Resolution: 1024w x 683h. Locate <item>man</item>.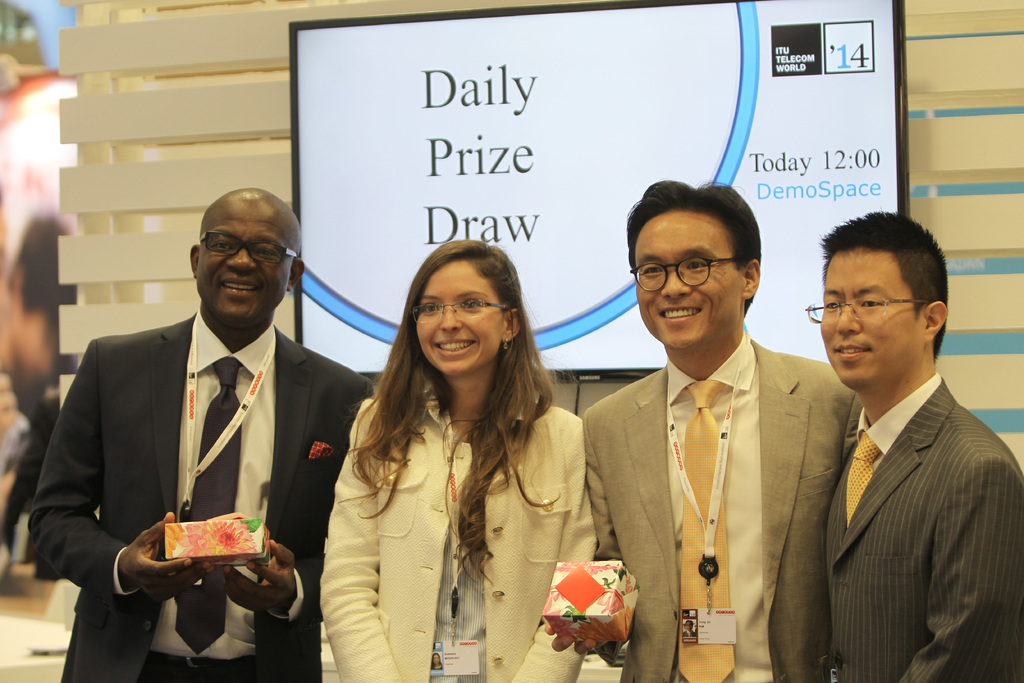
<box>430,650,445,670</box>.
